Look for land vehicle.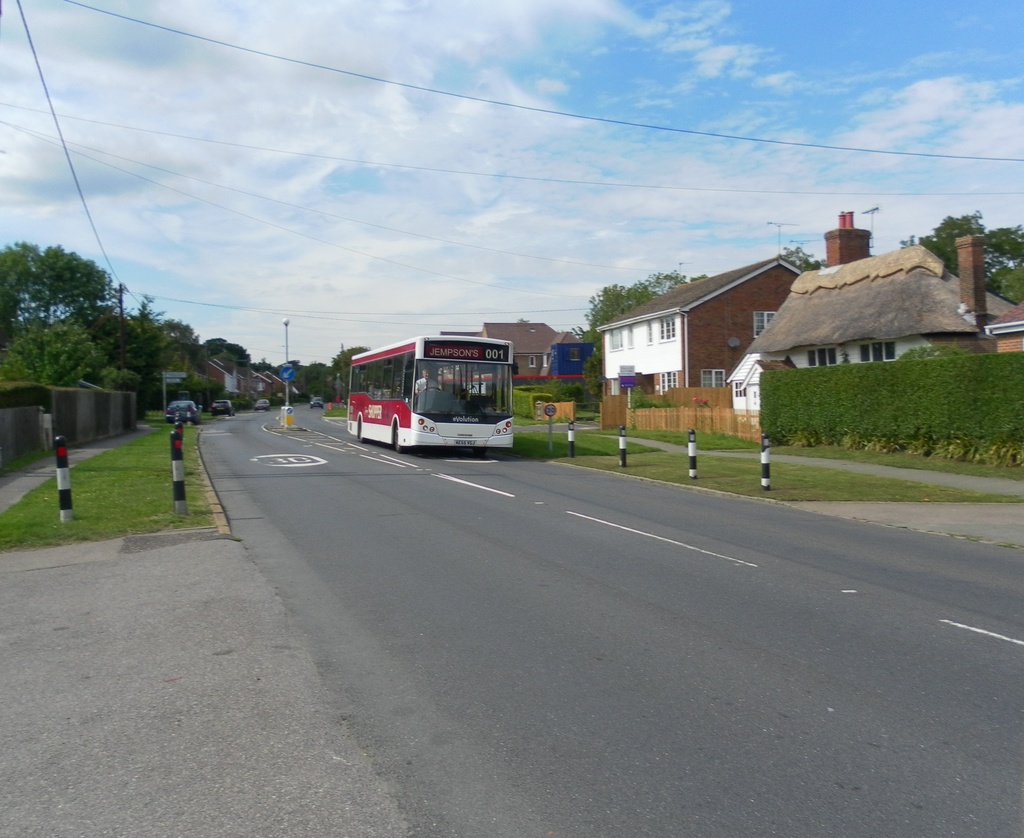
Found: 340,339,538,465.
